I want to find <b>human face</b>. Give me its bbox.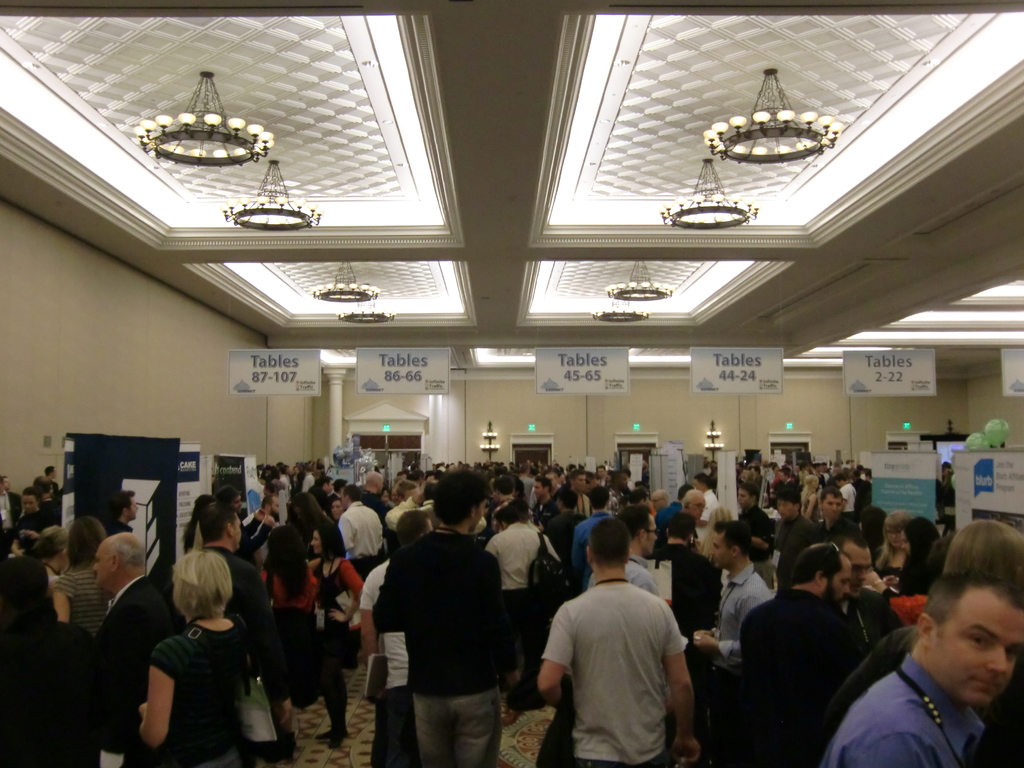
{"left": 781, "top": 502, "right": 794, "bottom": 519}.
